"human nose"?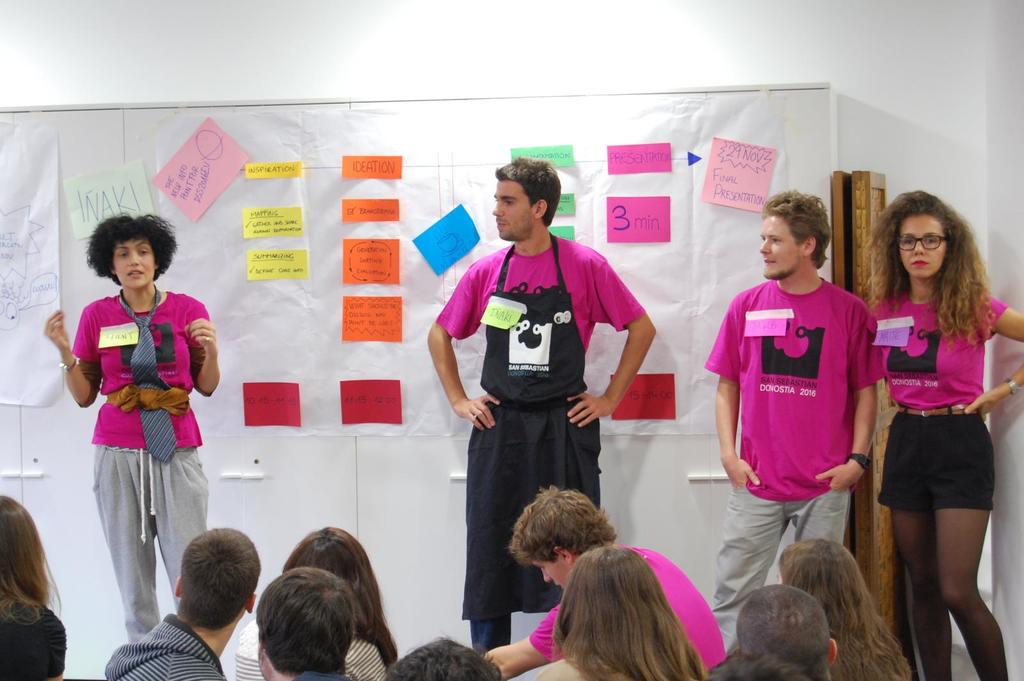
125 251 141 268
